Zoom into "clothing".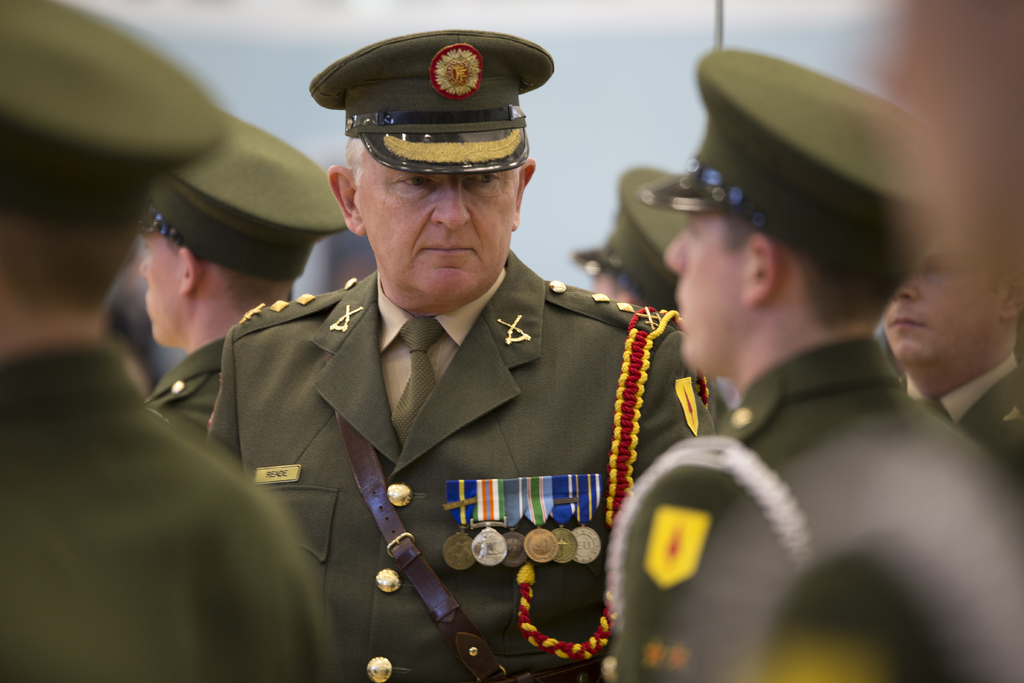
Zoom target: Rect(605, 350, 1018, 682).
